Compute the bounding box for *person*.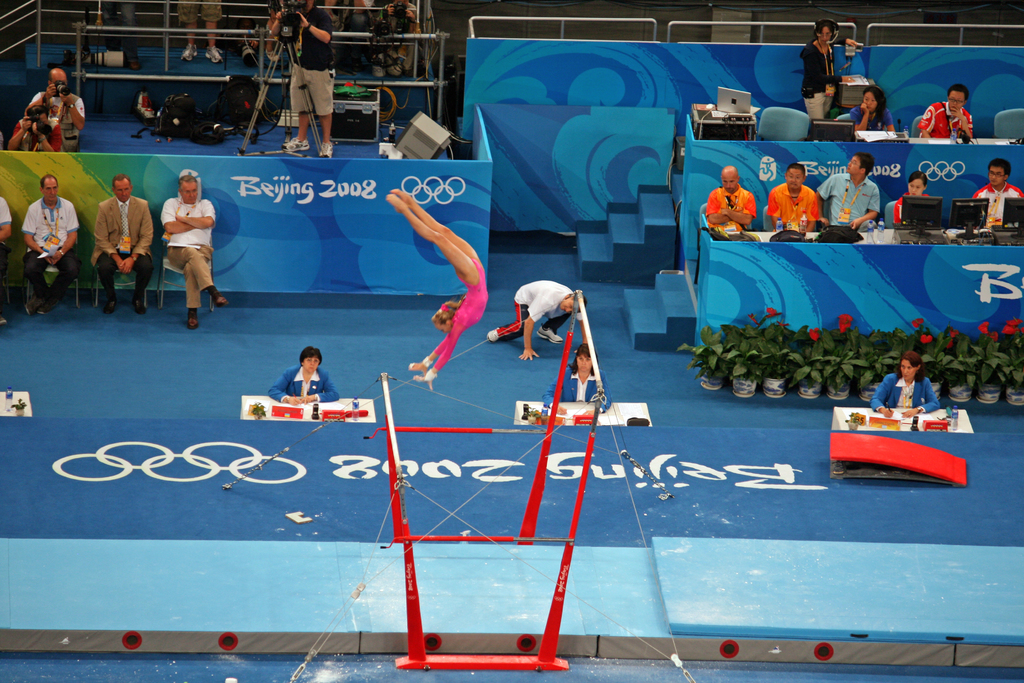
x1=704 y1=167 x2=756 y2=233.
